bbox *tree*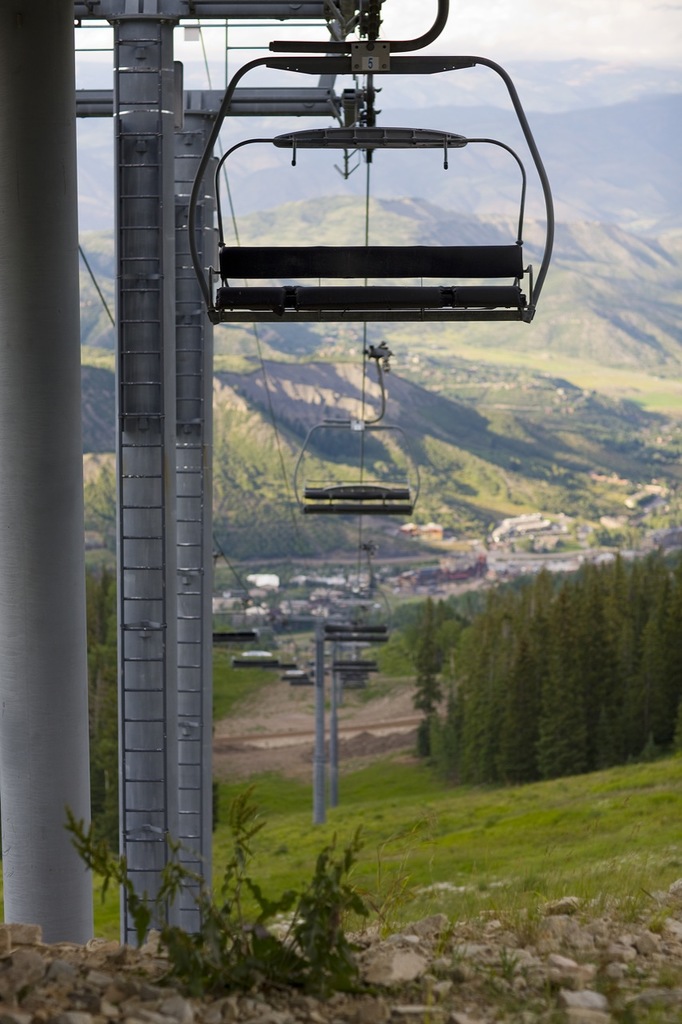
select_region(409, 558, 680, 793)
